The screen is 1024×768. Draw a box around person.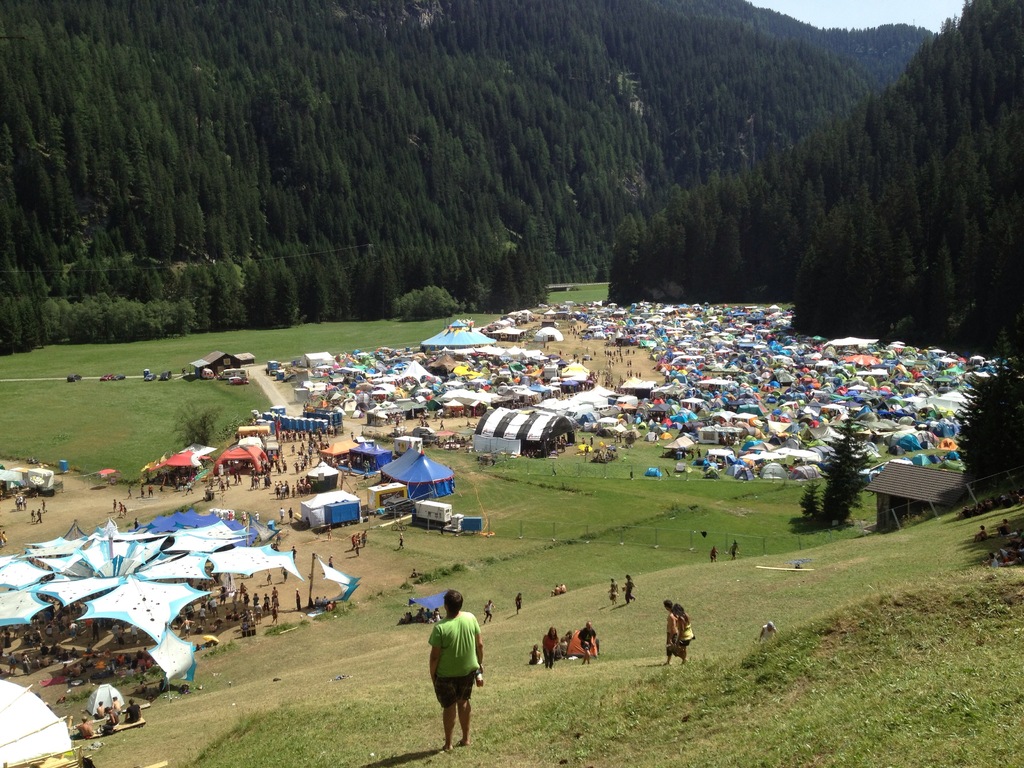
pyautogui.locateOnScreen(326, 524, 332, 540).
